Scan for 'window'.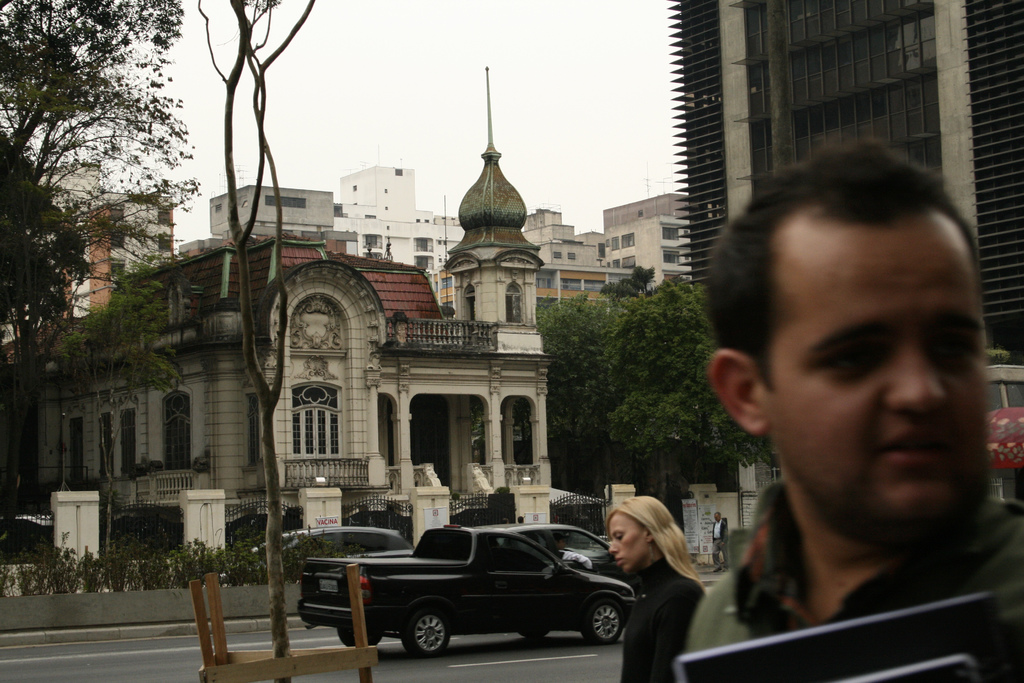
Scan result: 115:409:136:477.
